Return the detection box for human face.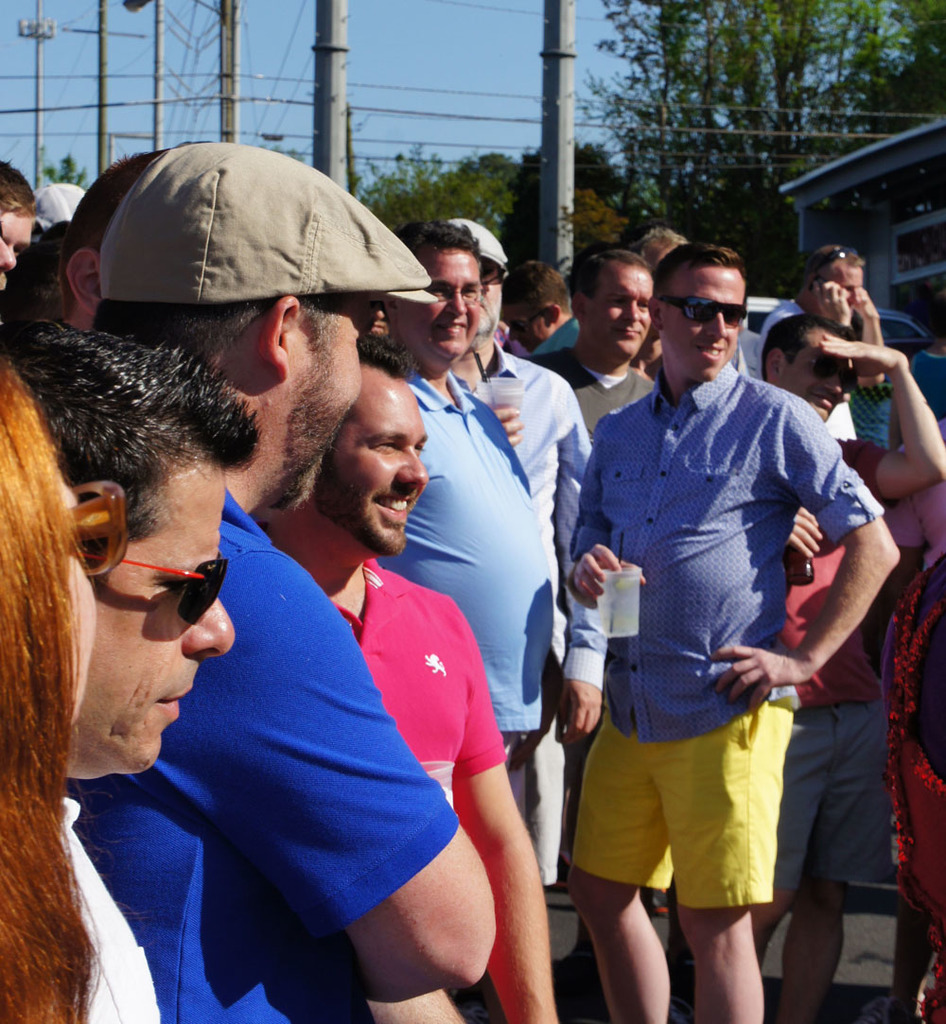
bbox=(501, 299, 544, 345).
